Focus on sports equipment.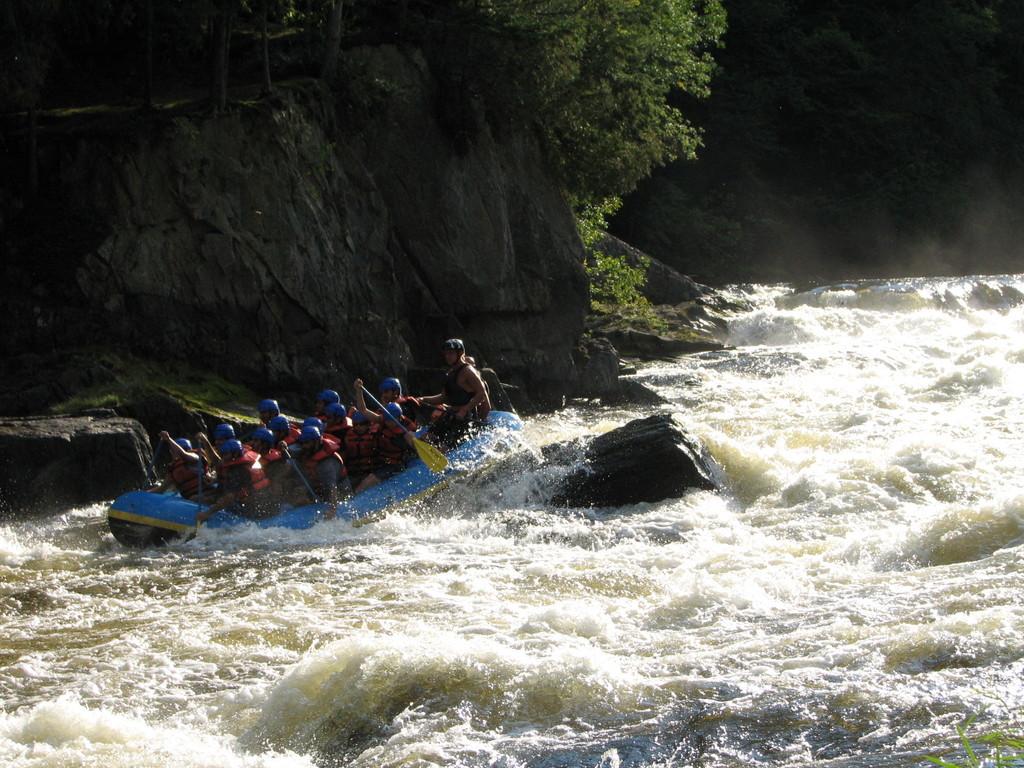
Focused at region(210, 424, 237, 441).
